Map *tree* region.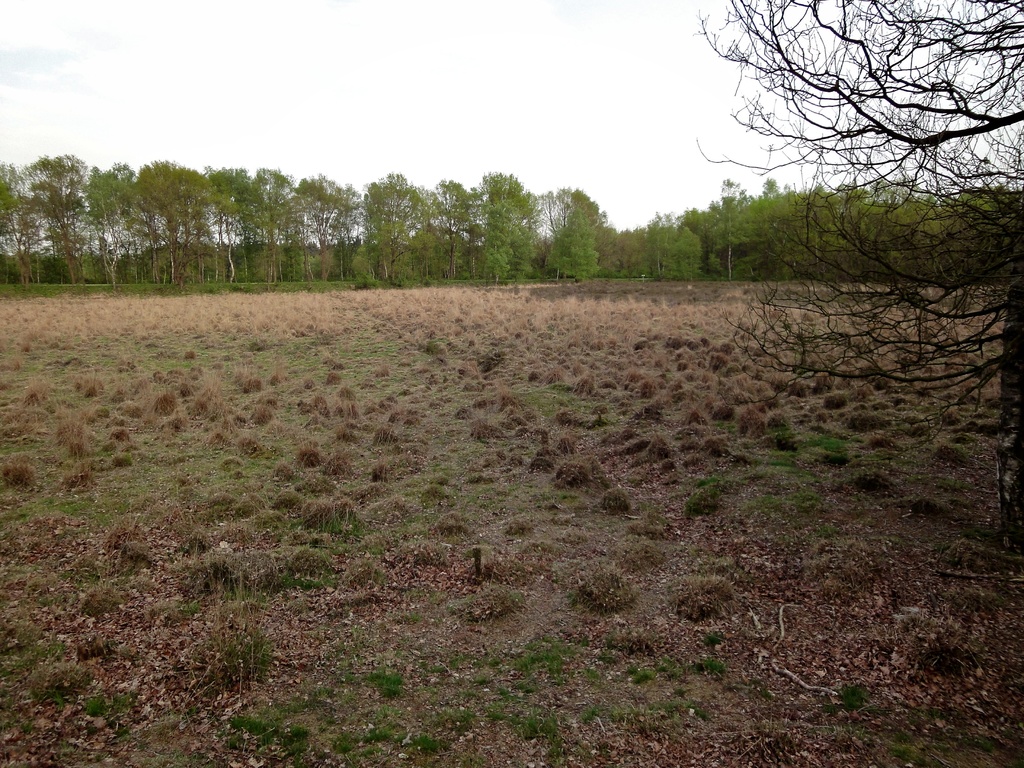
Mapped to [693,0,1023,556].
